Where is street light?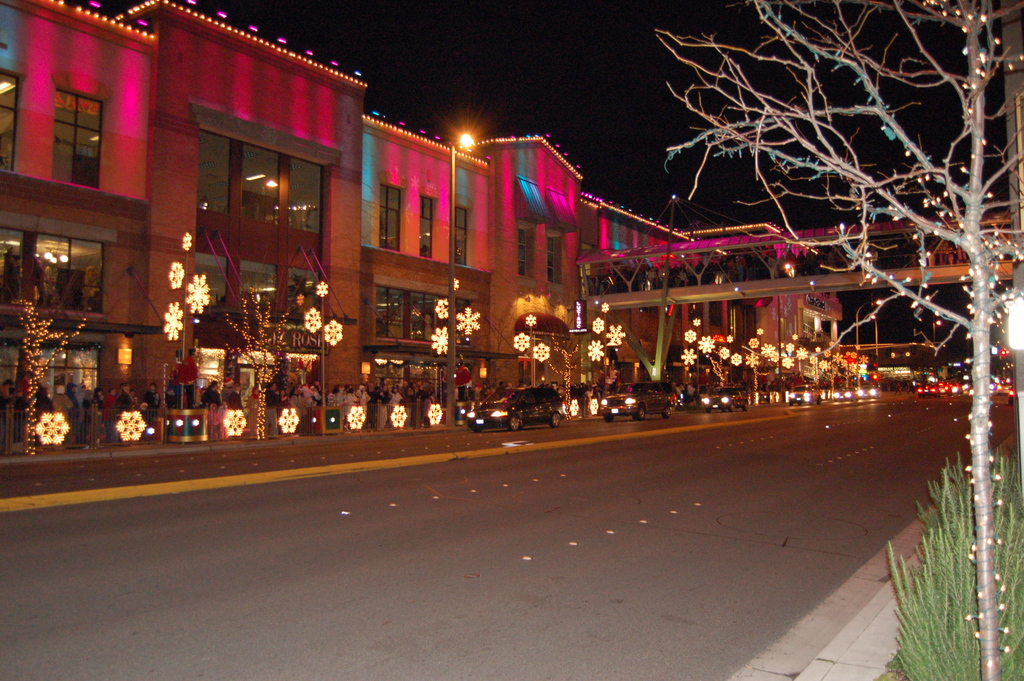
bbox=(447, 135, 470, 416).
